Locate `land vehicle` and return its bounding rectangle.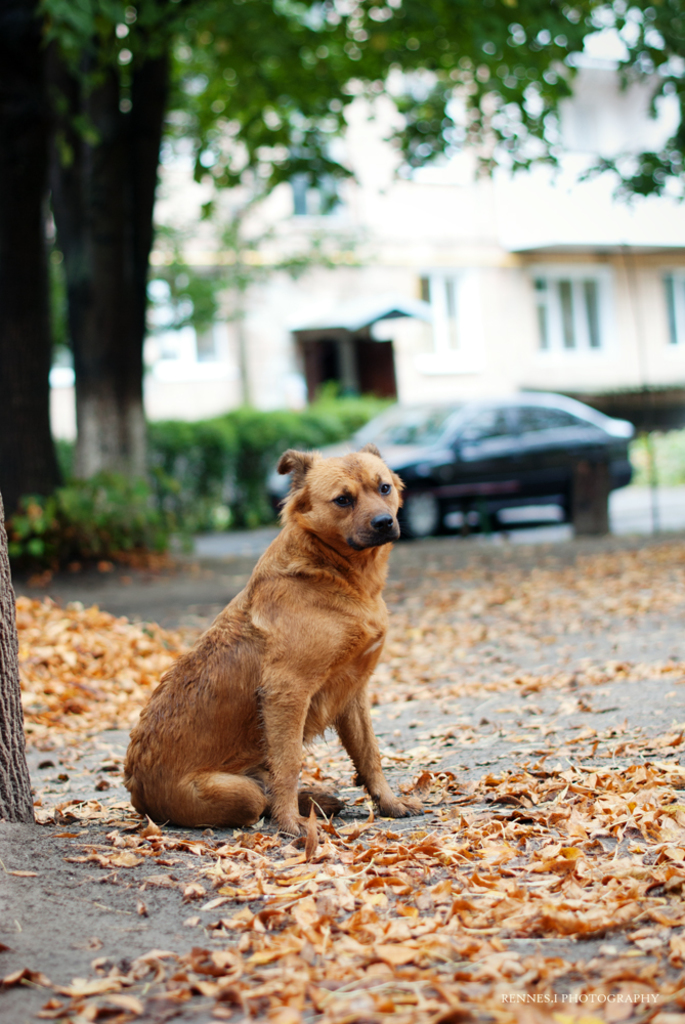
{"x1": 263, "y1": 388, "x2": 632, "y2": 541}.
